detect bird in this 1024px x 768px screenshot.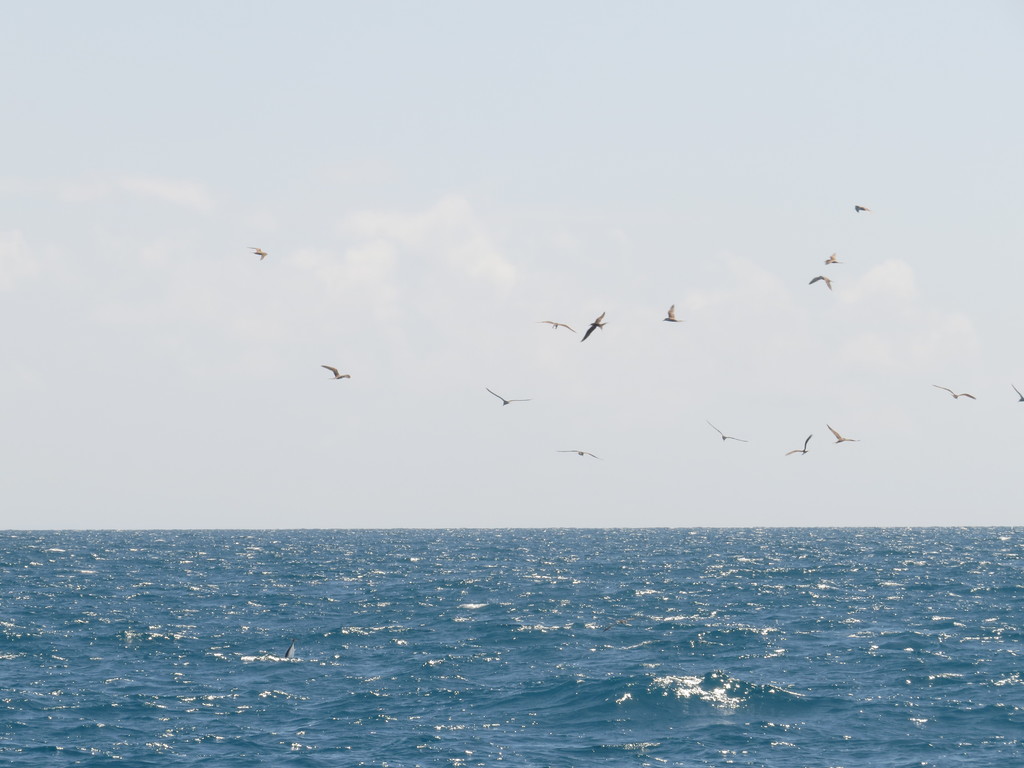
Detection: detection(561, 452, 595, 458).
